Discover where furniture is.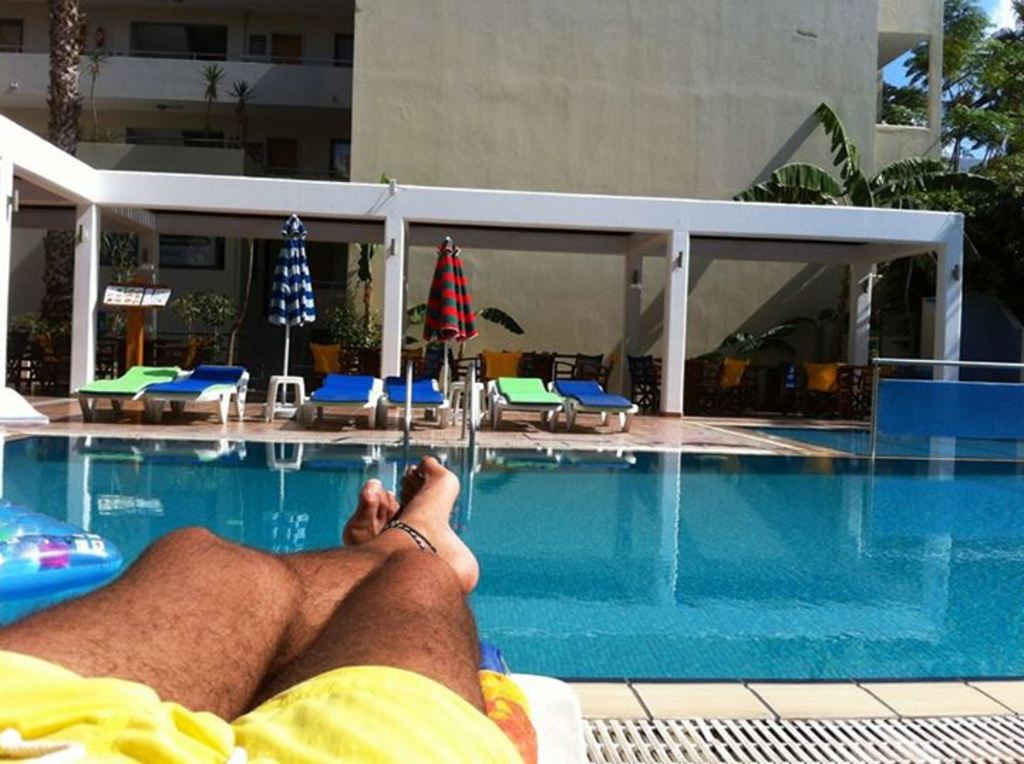
Discovered at BBox(449, 380, 488, 428).
